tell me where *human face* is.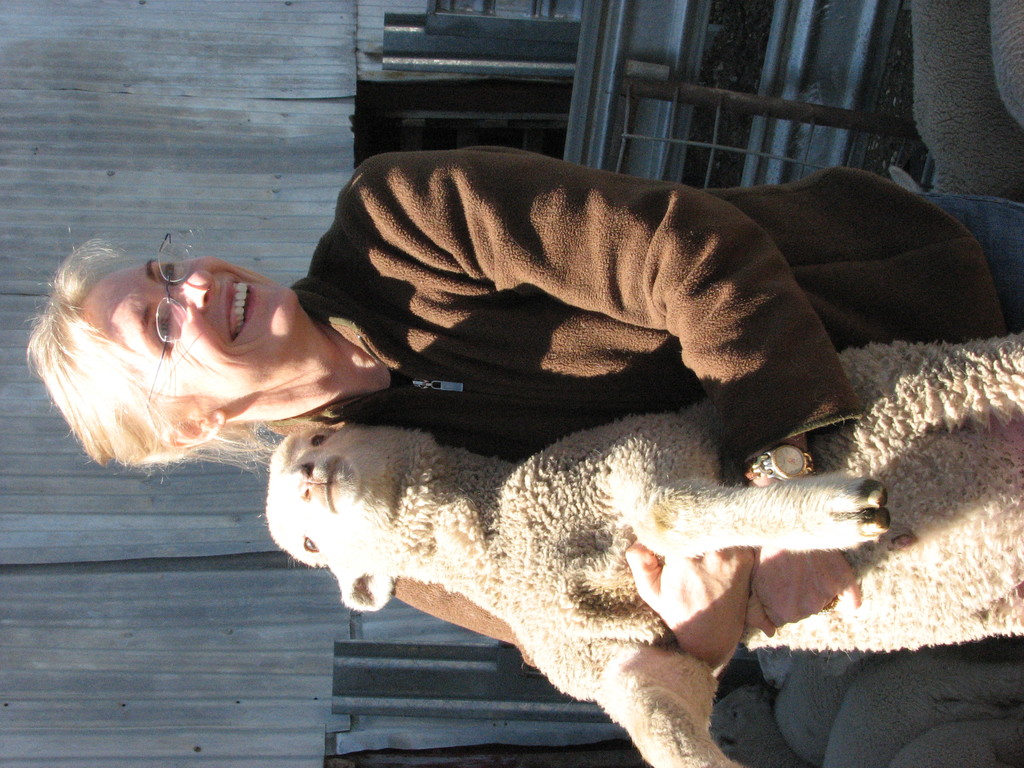
*human face* is at crop(80, 250, 297, 406).
